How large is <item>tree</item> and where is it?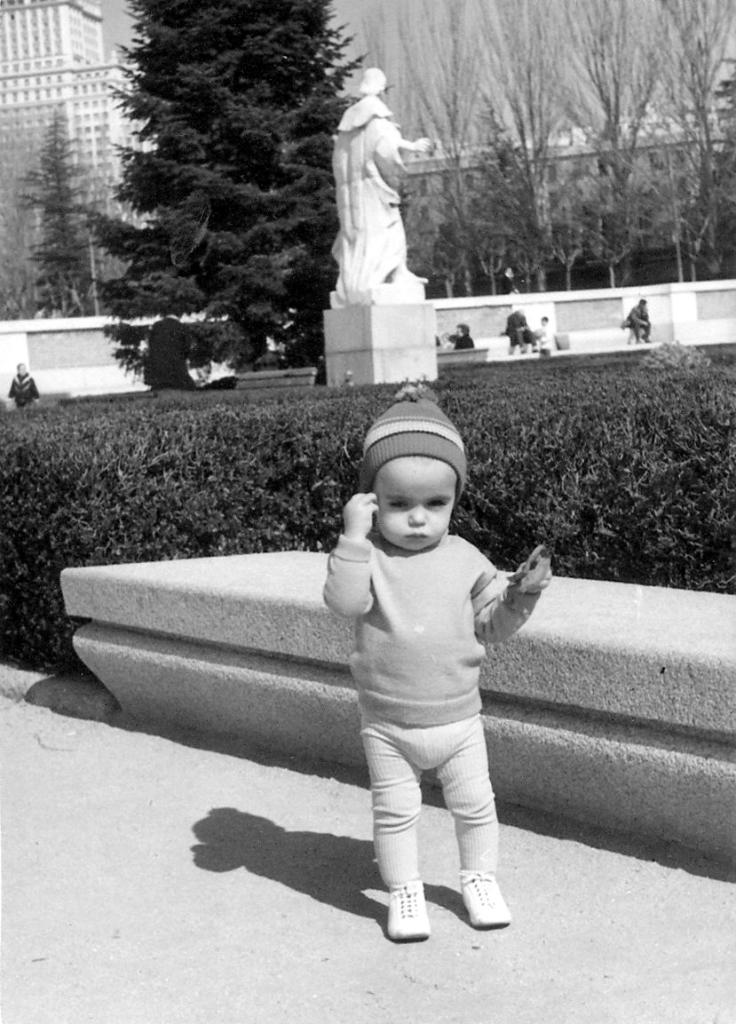
Bounding box: box(97, 0, 406, 401).
